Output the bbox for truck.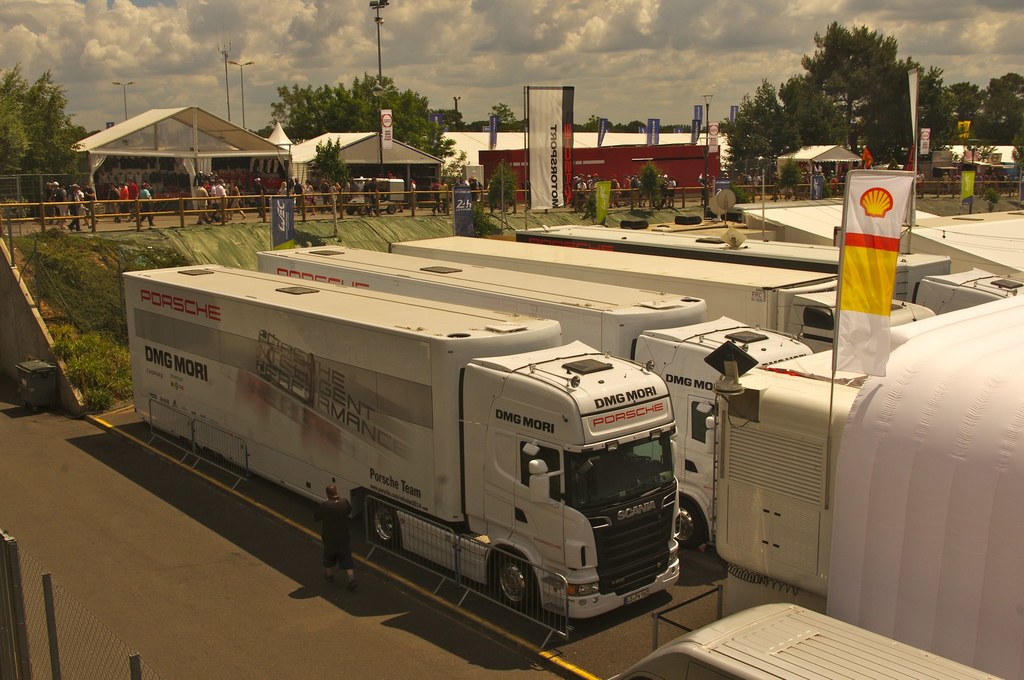
bbox=[257, 242, 808, 544].
